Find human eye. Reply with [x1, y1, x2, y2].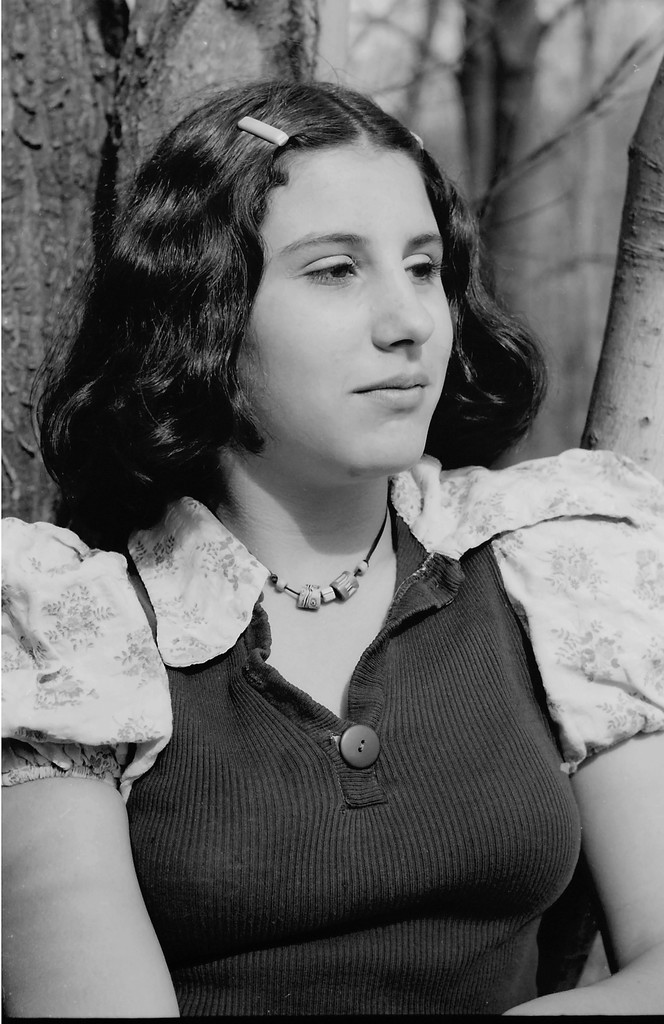
[280, 240, 370, 305].
